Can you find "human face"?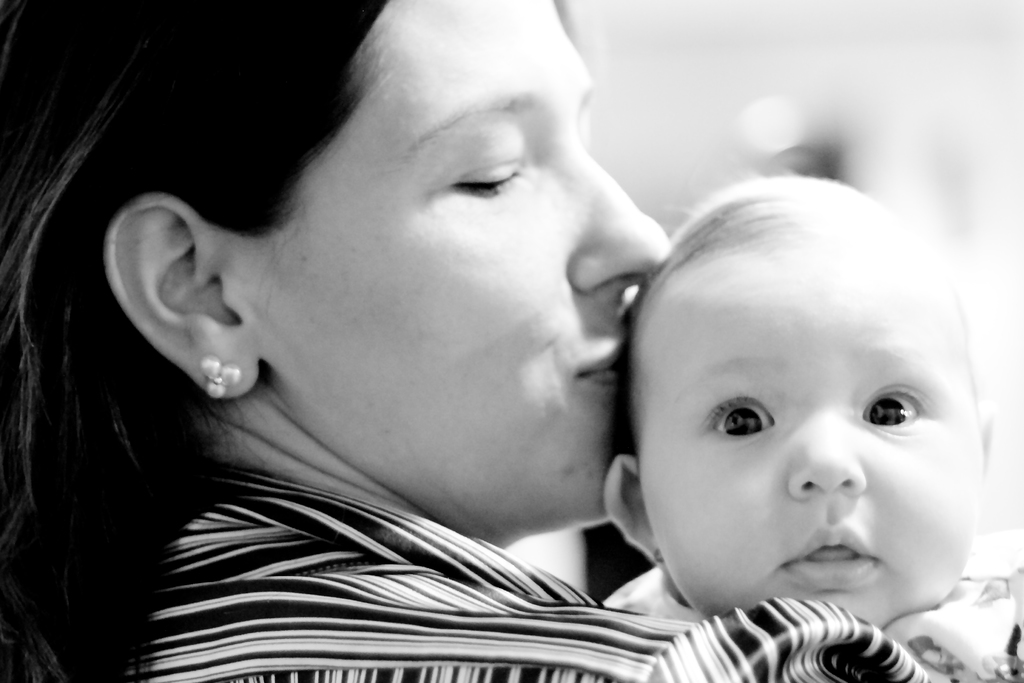
Yes, bounding box: bbox=[276, 0, 671, 522].
